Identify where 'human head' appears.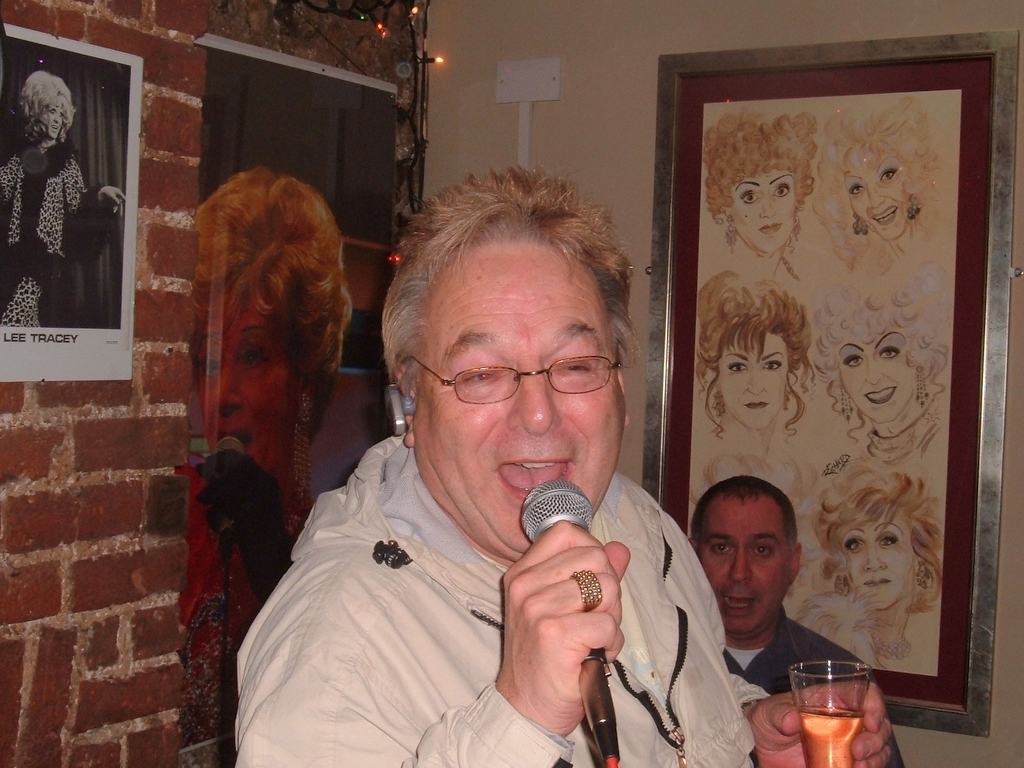
Appears at 377,164,630,564.
